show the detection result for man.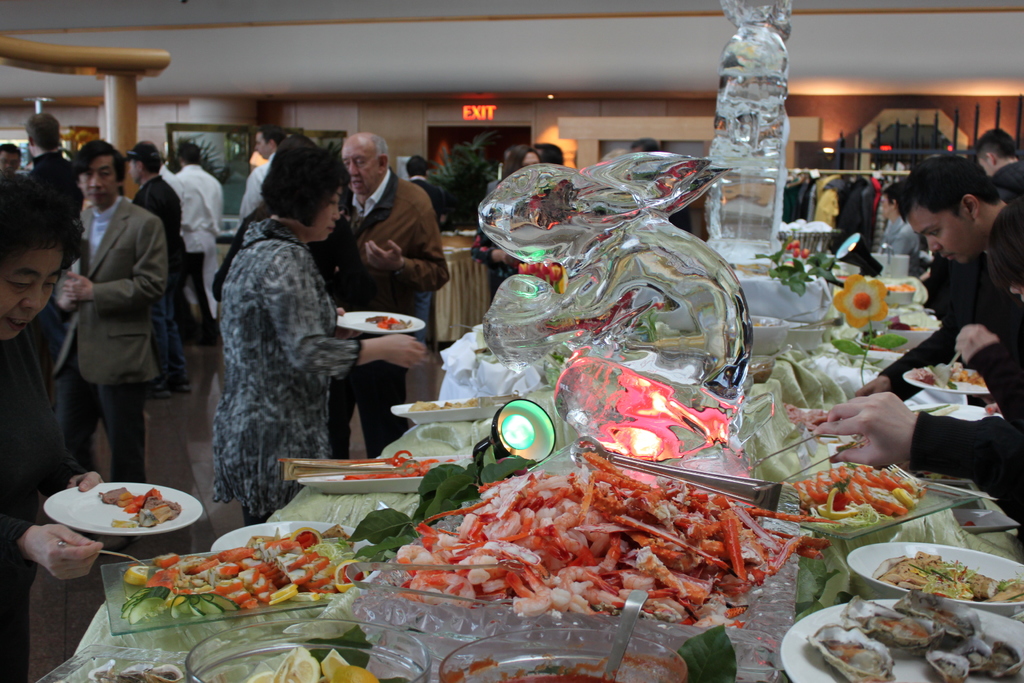
<region>0, 142, 22, 213</region>.
